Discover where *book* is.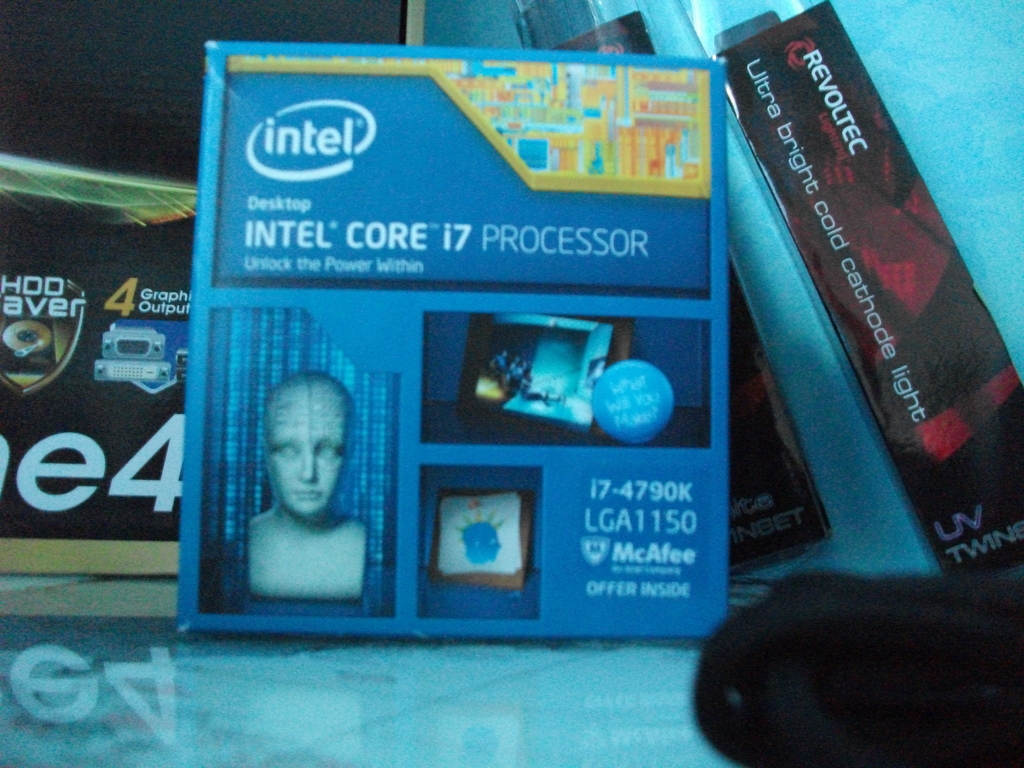
Discovered at crop(518, 0, 938, 614).
